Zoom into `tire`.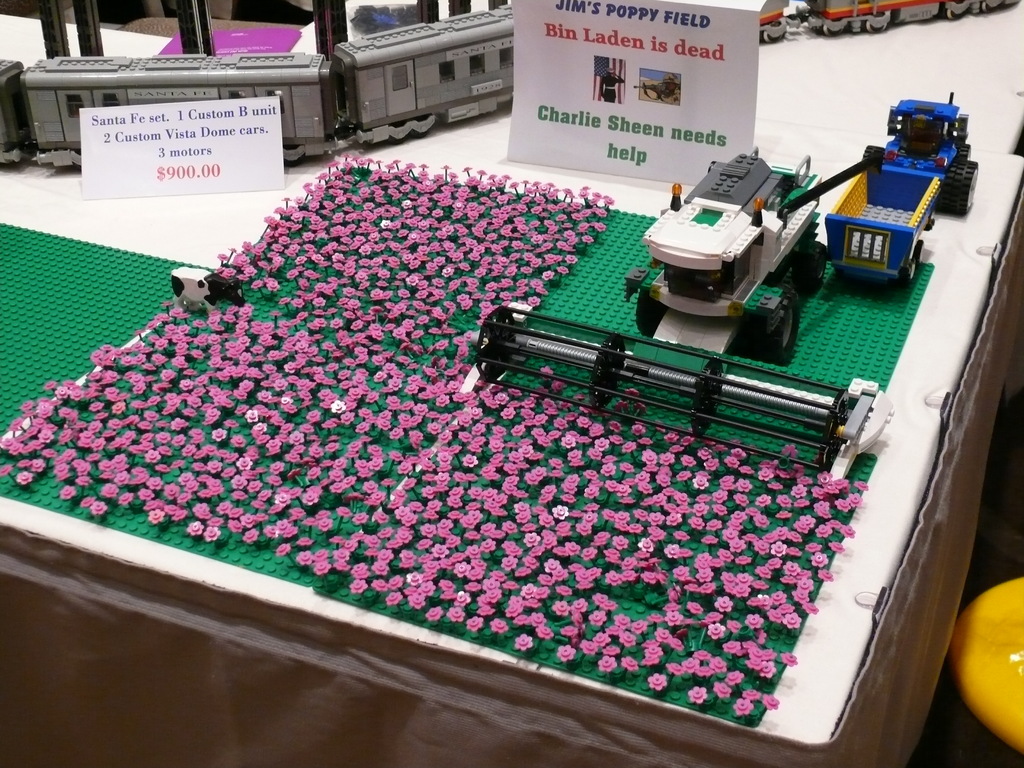
Zoom target: (left=862, top=145, right=883, bottom=169).
